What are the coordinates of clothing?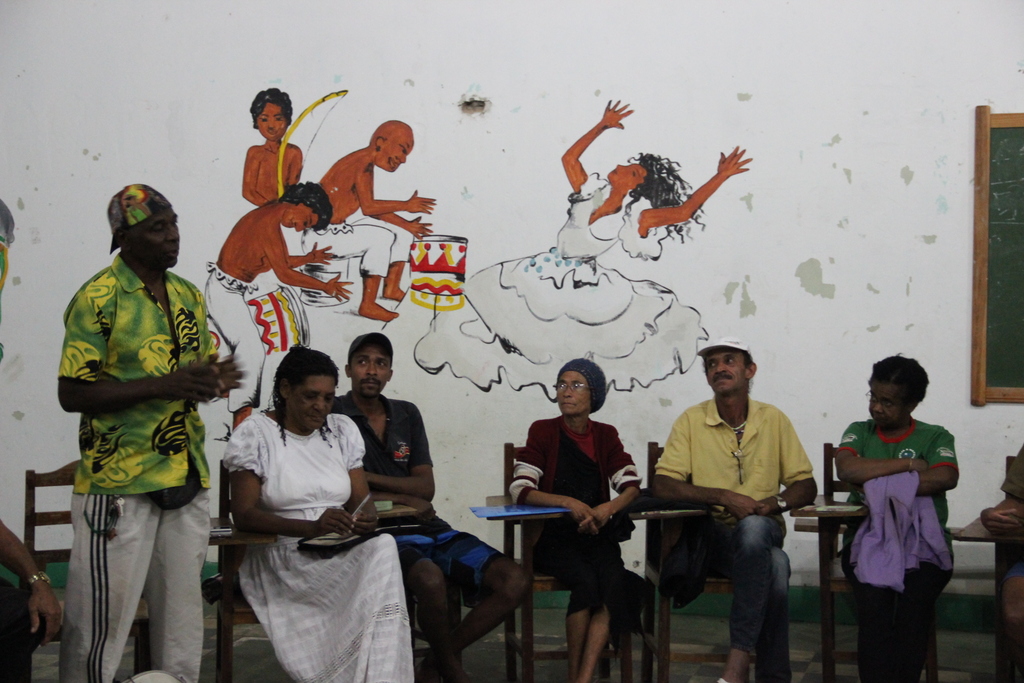
box(844, 412, 965, 650).
